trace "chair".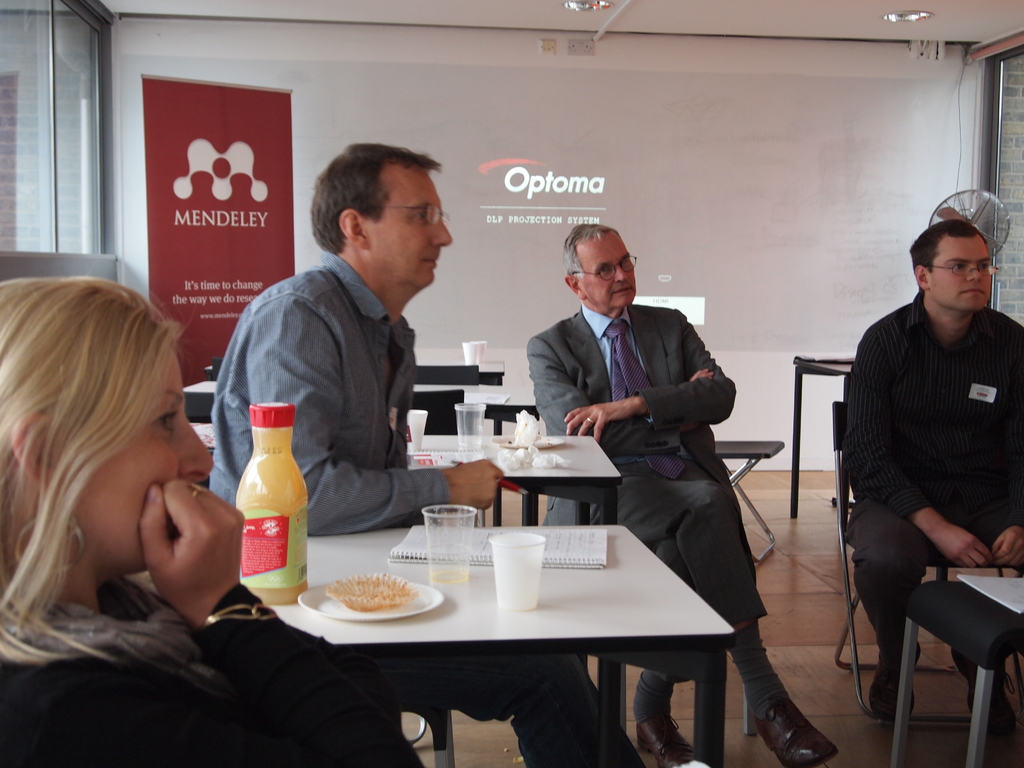
Traced to detection(710, 437, 788, 563).
